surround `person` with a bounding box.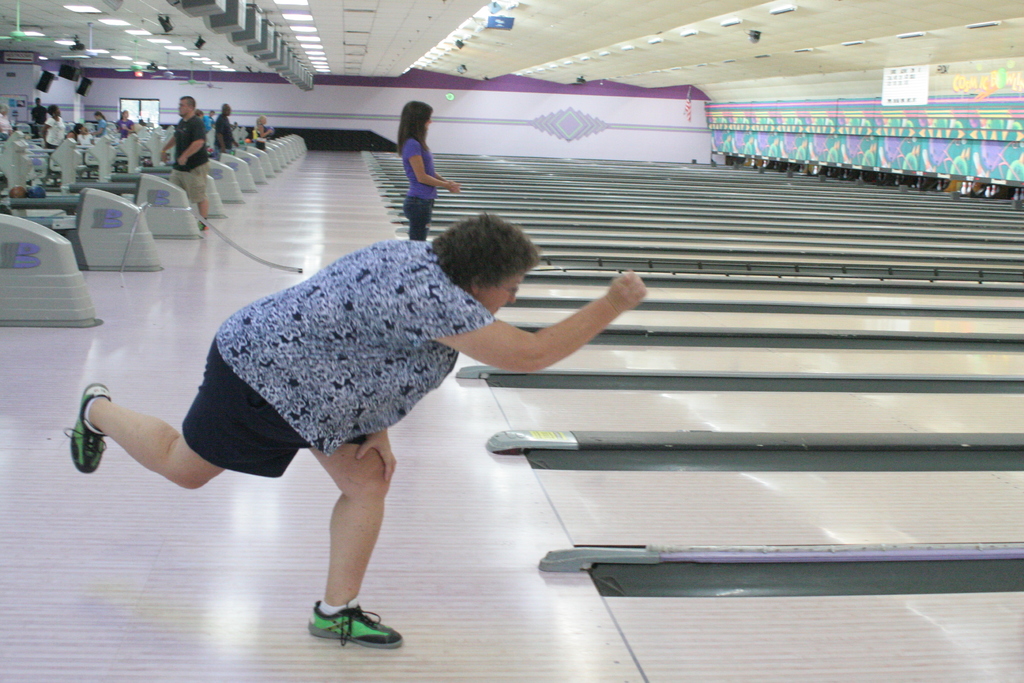
[left=213, top=94, right=242, bottom=153].
